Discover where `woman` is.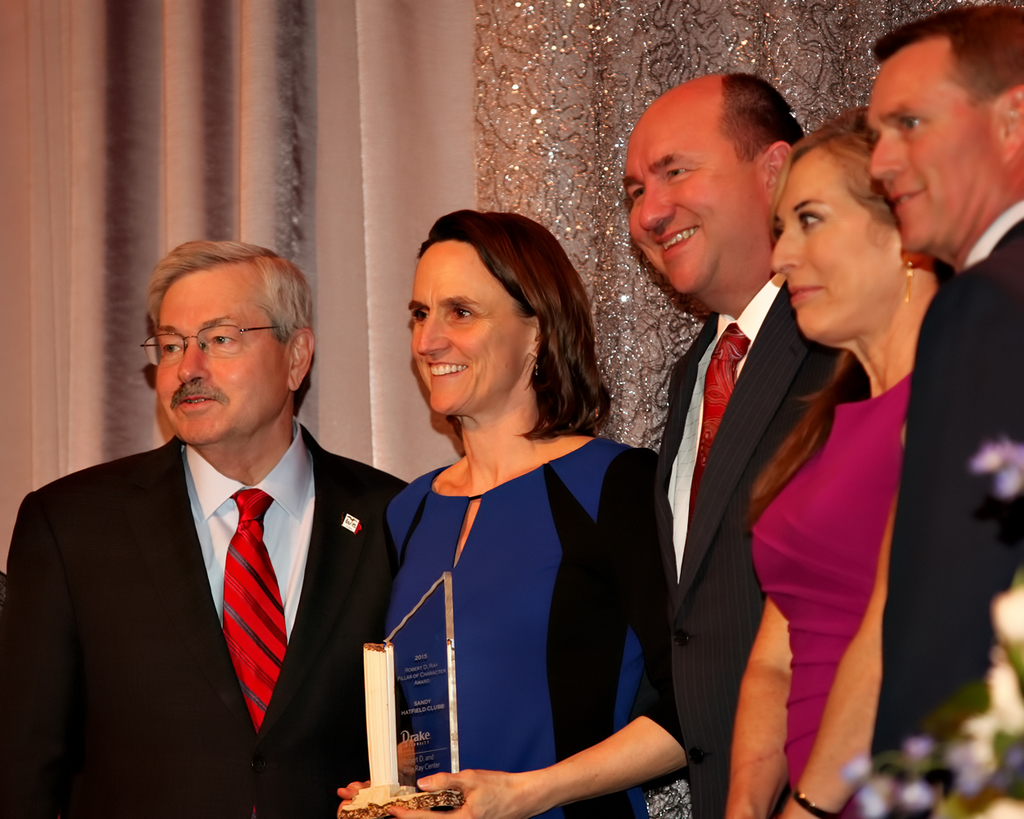
Discovered at (723, 98, 964, 818).
